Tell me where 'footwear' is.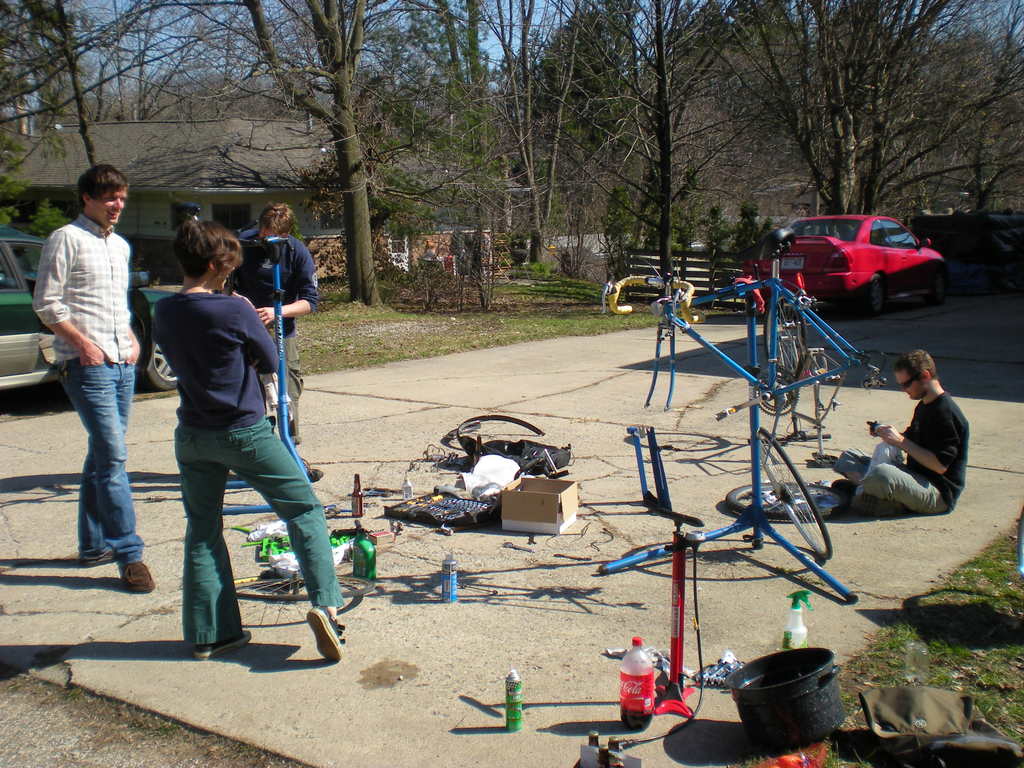
'footwear' is at bbox=[82, 545, 114, 565].
